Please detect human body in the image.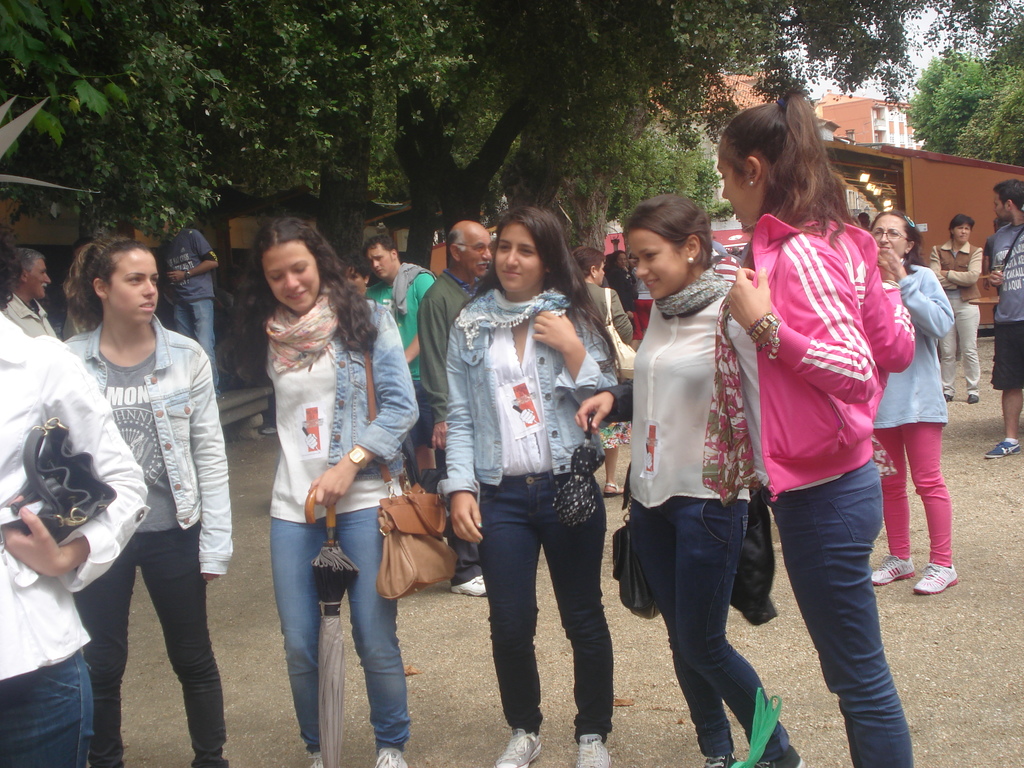
BBox(163, 224, 221, 400).
